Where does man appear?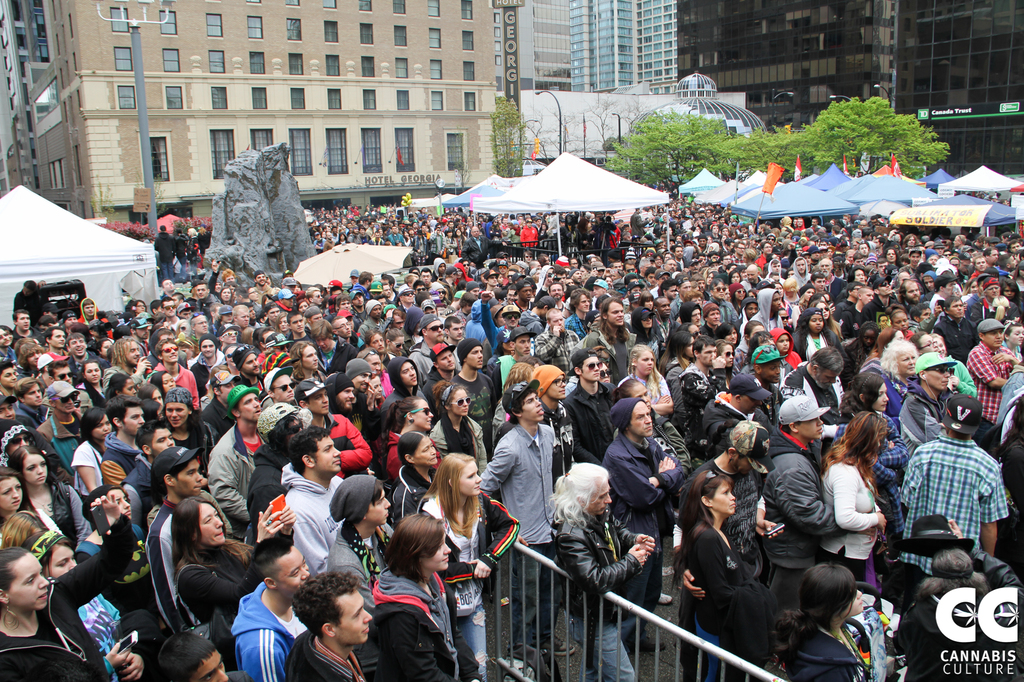
Appears at l=189, t=283, r=204, b=311.
